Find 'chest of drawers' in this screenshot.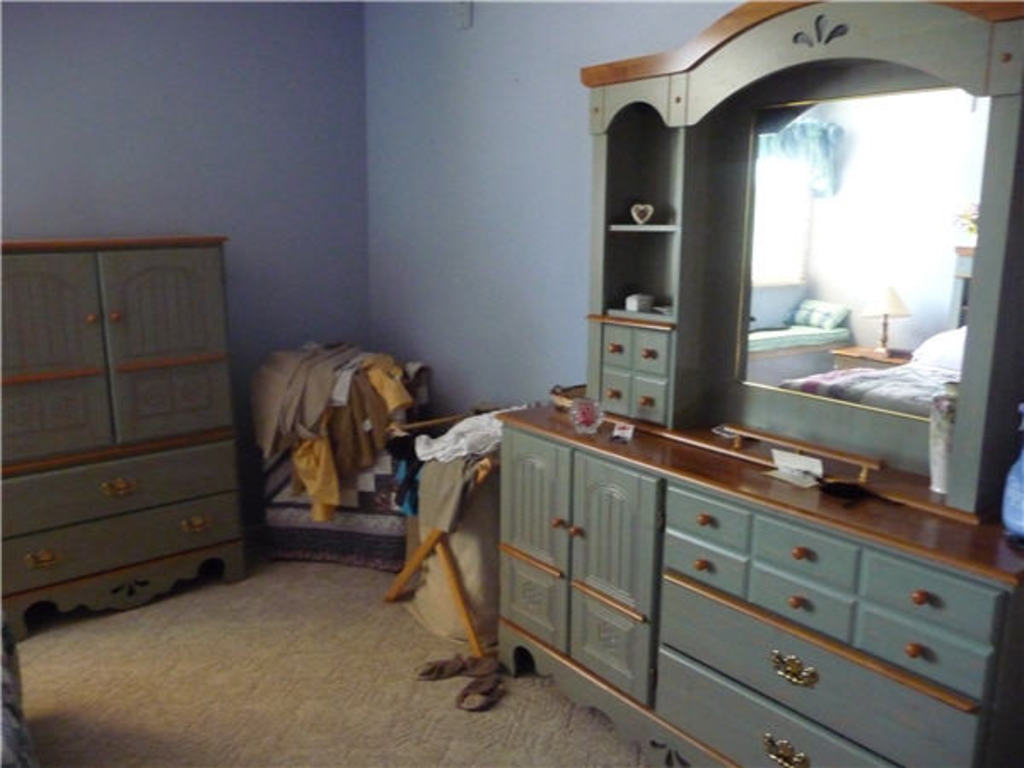
The bounding box for 'chest of drawers' is 2, 237, 242, 642.
